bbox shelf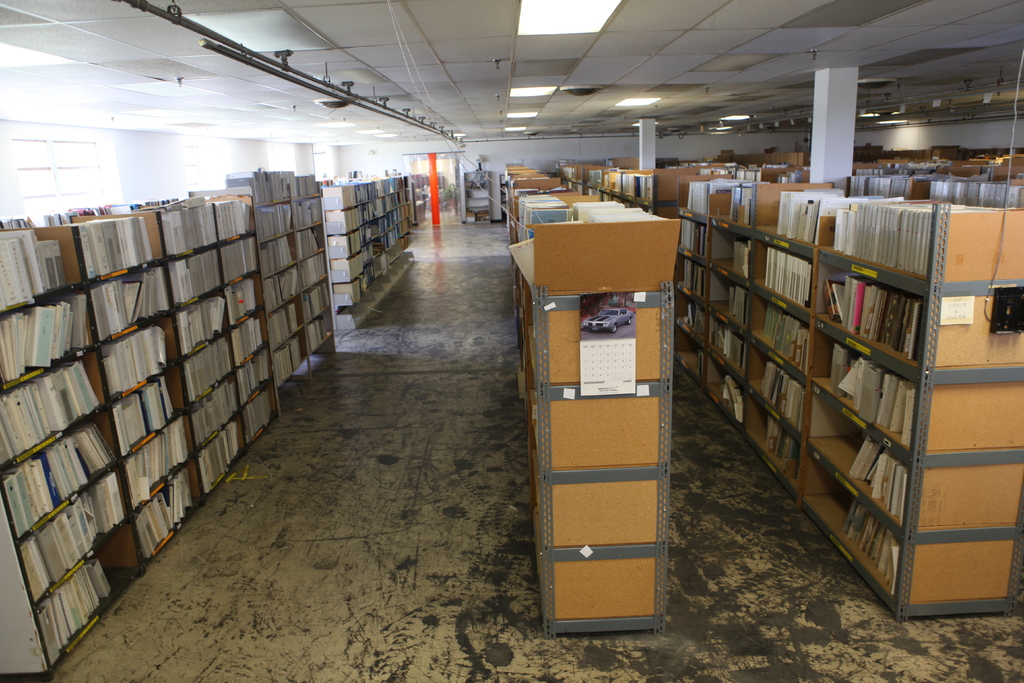
l=150, t=190, r=250, b=512
